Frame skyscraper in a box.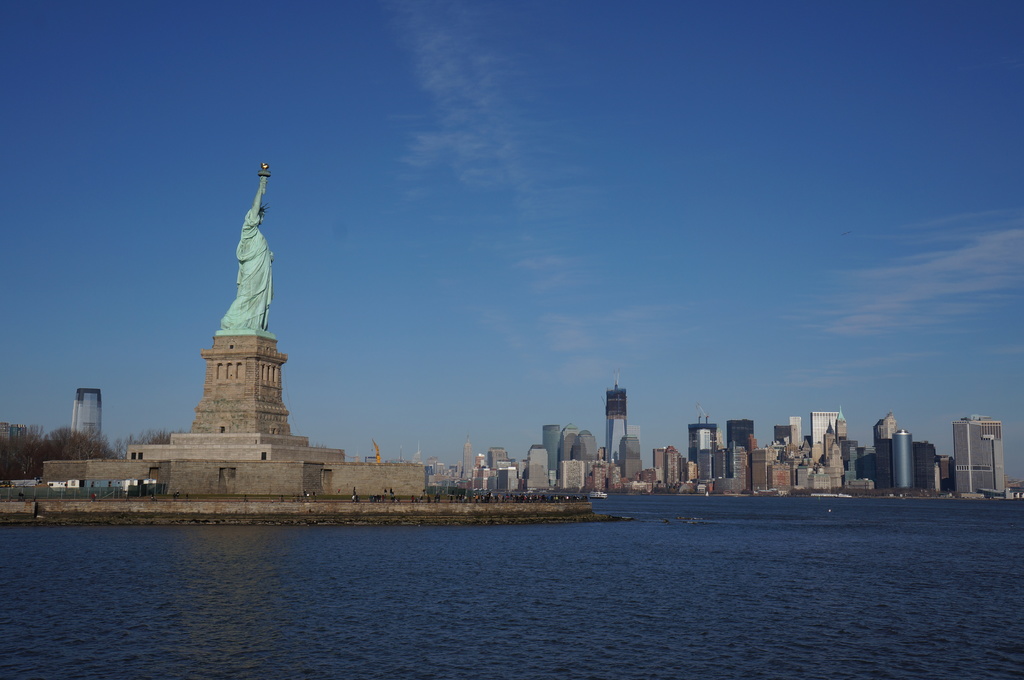
{"left": 913, "top": 437, "right": 940, "bottom": 489}.
